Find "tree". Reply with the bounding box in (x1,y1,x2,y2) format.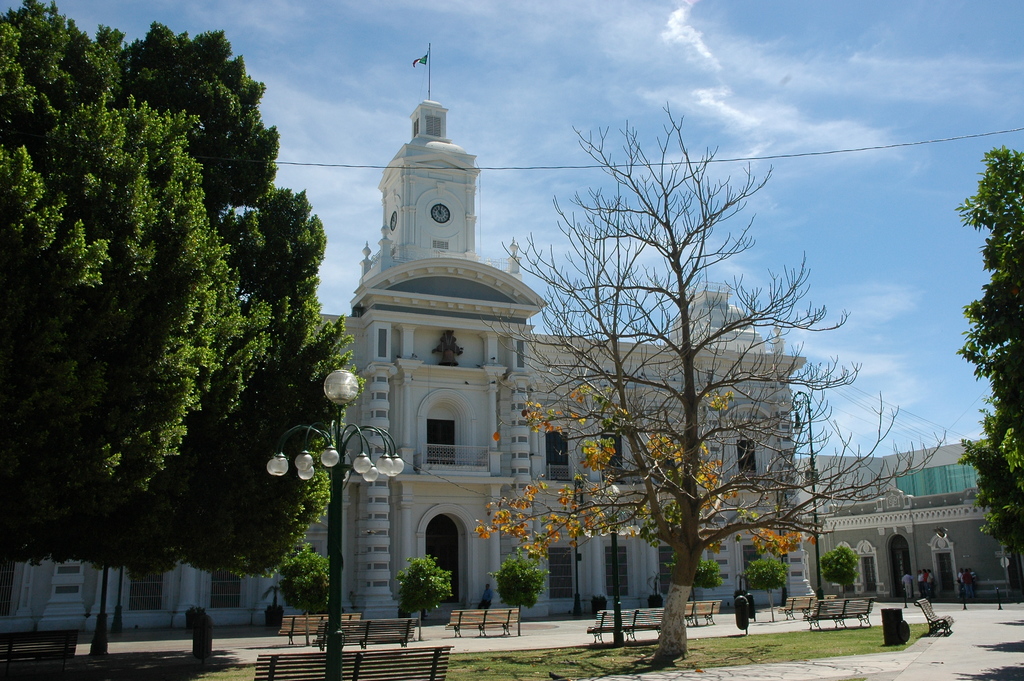
(954,147,1023,593).
